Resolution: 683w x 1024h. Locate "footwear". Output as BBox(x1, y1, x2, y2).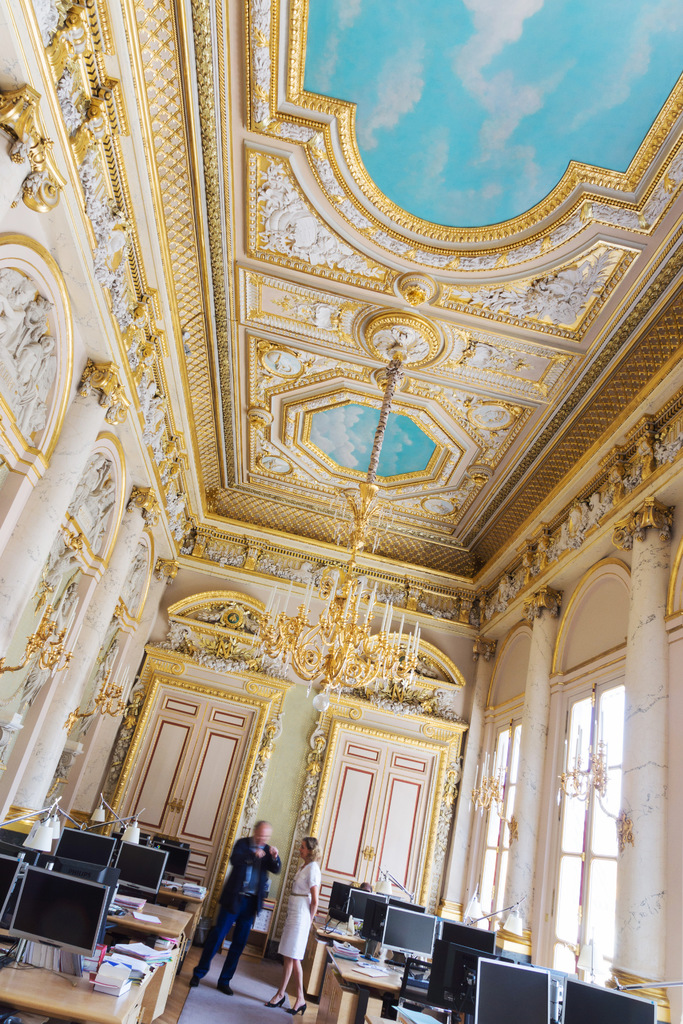
BBox(263, 984, 282, 1004).
